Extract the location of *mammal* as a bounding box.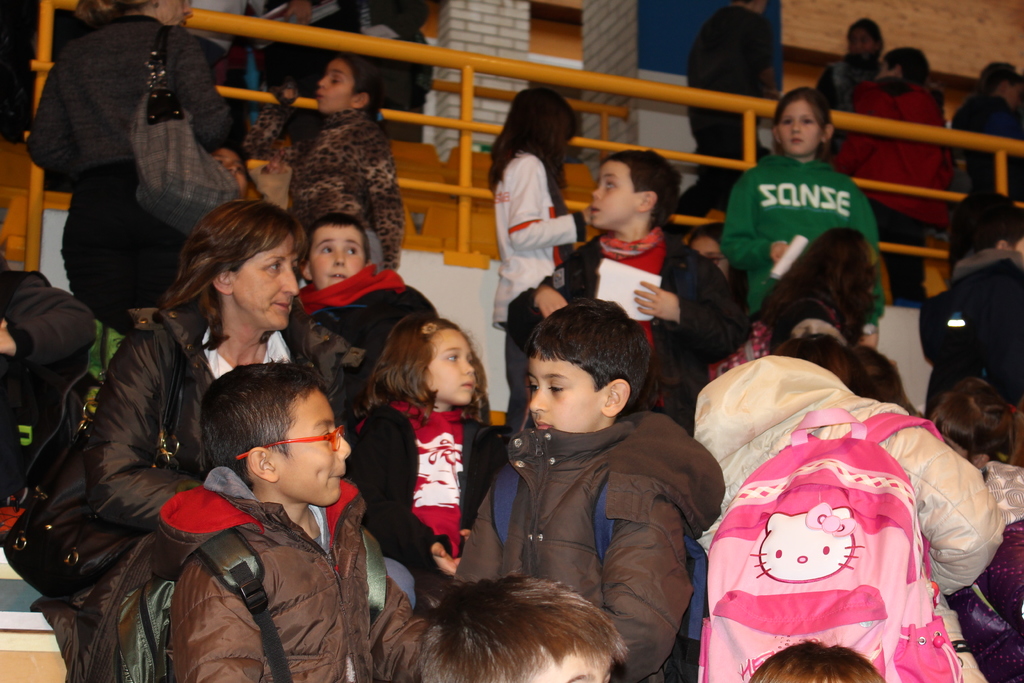
left=717, top=93, right=884, bottom=313.
